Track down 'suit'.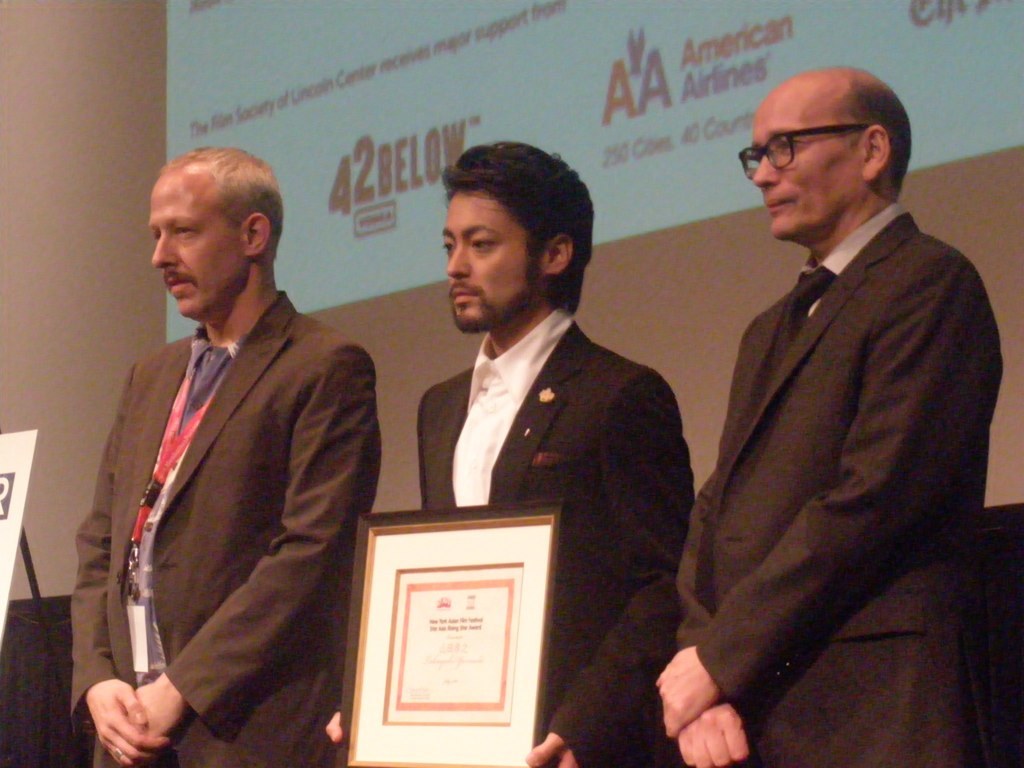
Tracked to <bbox>72, 288, 381, 767</bbox>.
